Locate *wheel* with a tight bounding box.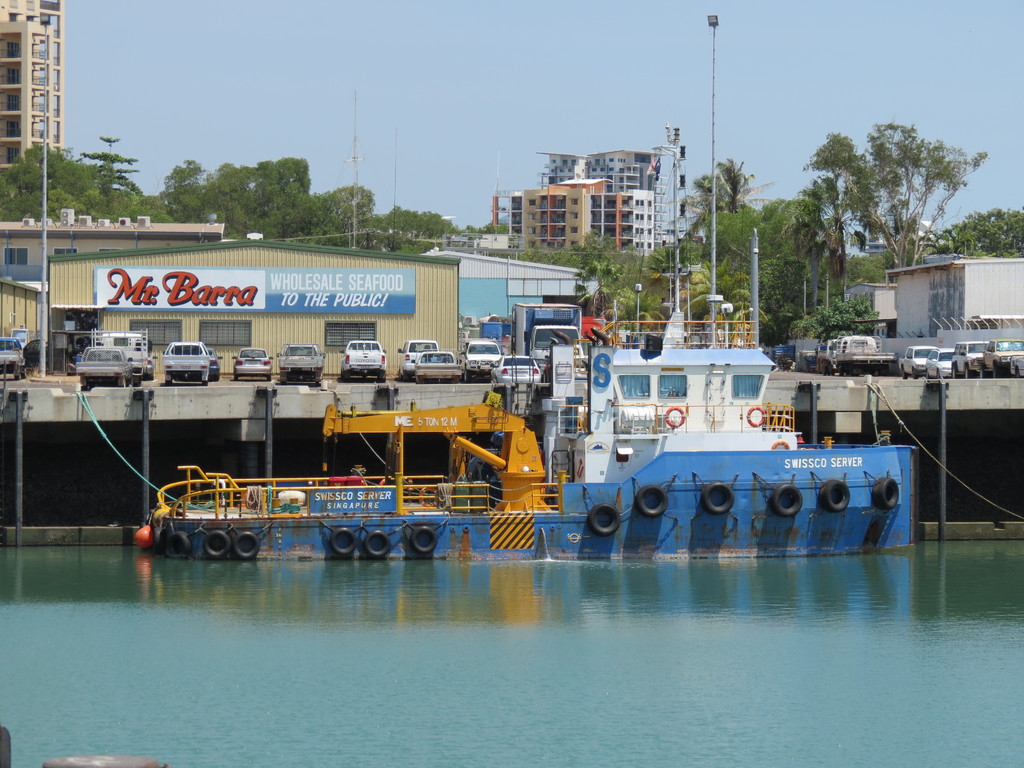
box(232, 532, 260, 561).
